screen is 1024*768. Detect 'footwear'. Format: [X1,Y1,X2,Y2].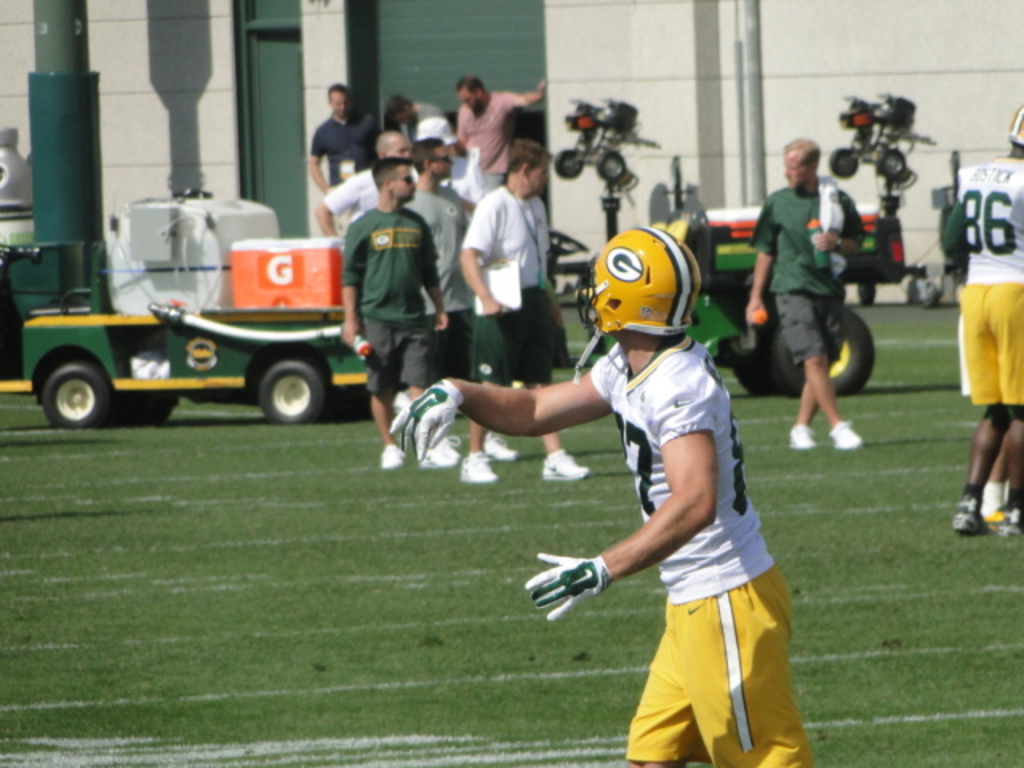
[382,442,402,461].
